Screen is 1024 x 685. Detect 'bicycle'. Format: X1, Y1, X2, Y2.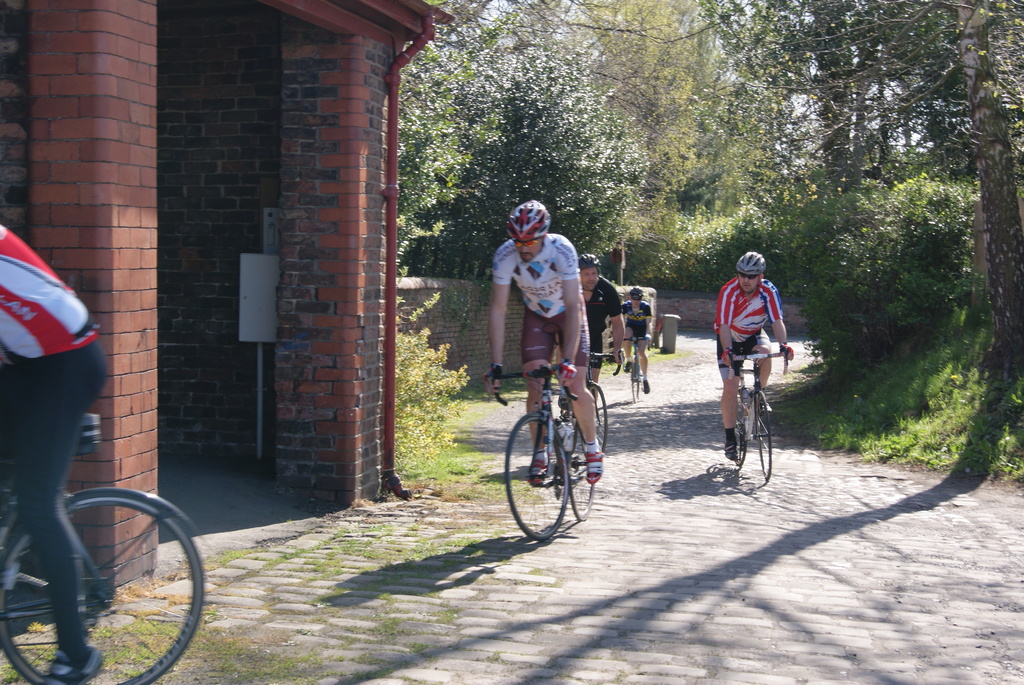
567, 353, 620, 467.
